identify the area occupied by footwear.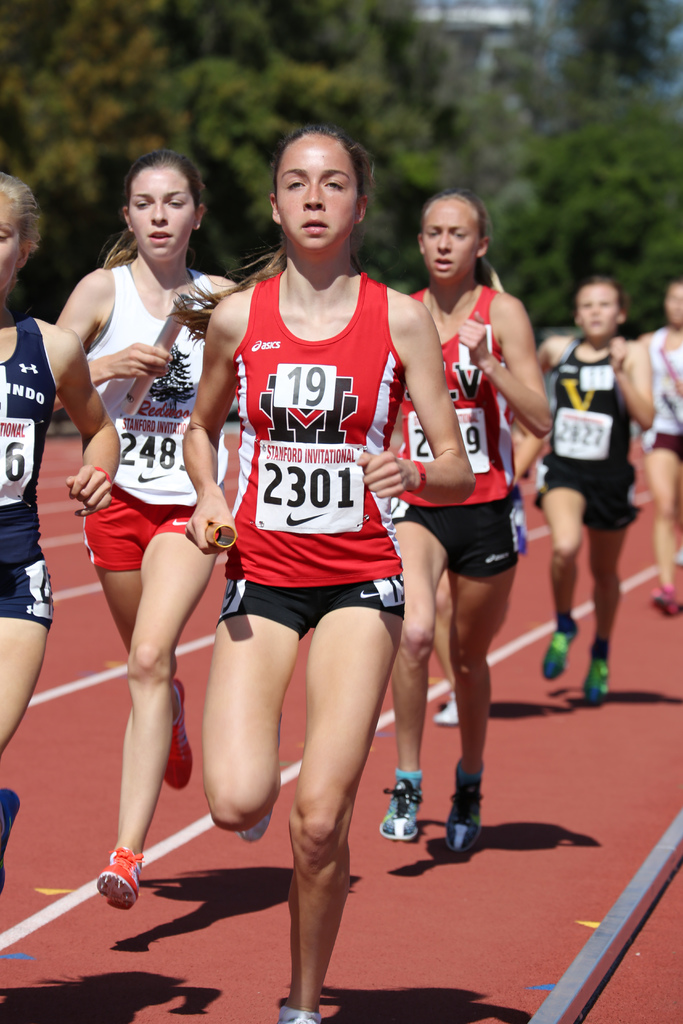
Area: detection(541, 615, 578, 680).
